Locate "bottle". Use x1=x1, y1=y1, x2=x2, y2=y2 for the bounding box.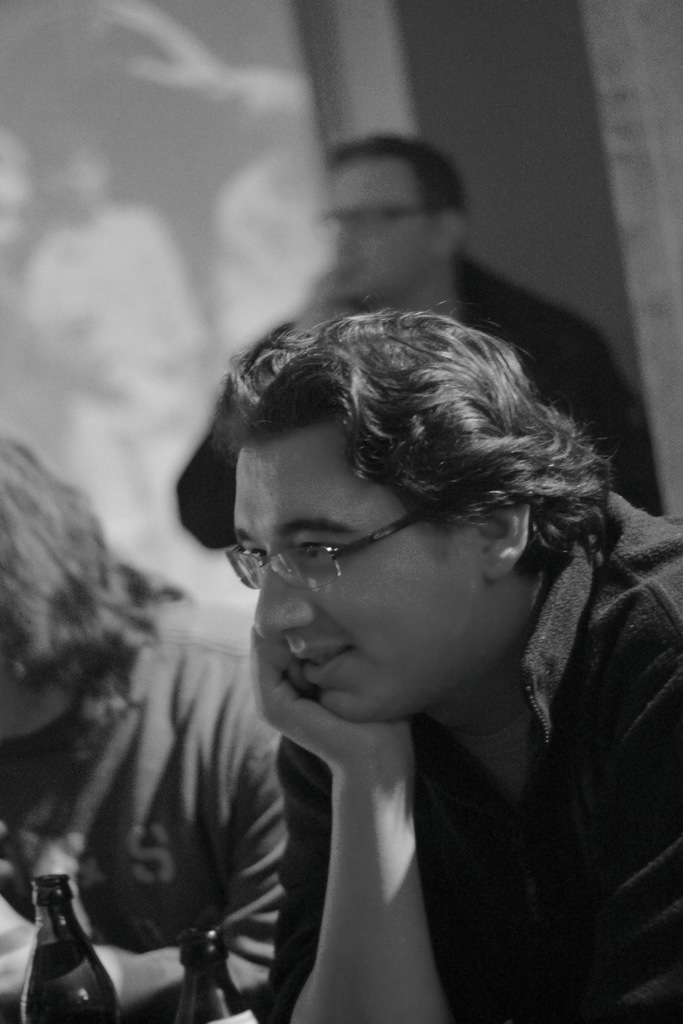
x1=16, y1=869, x2=126, y2=1023.
